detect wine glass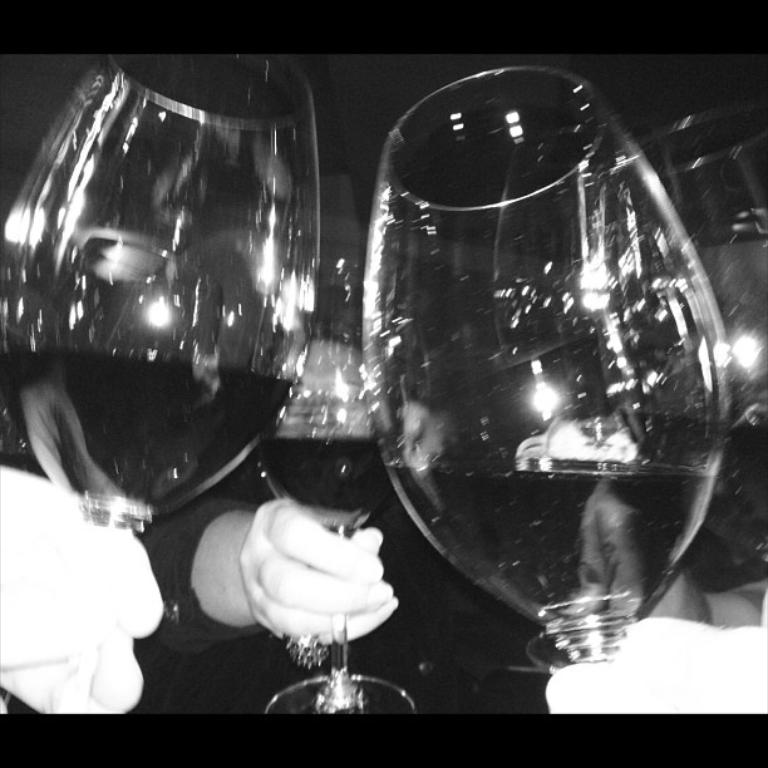
[x1=0, y1=54, x2=323, y2=715]
